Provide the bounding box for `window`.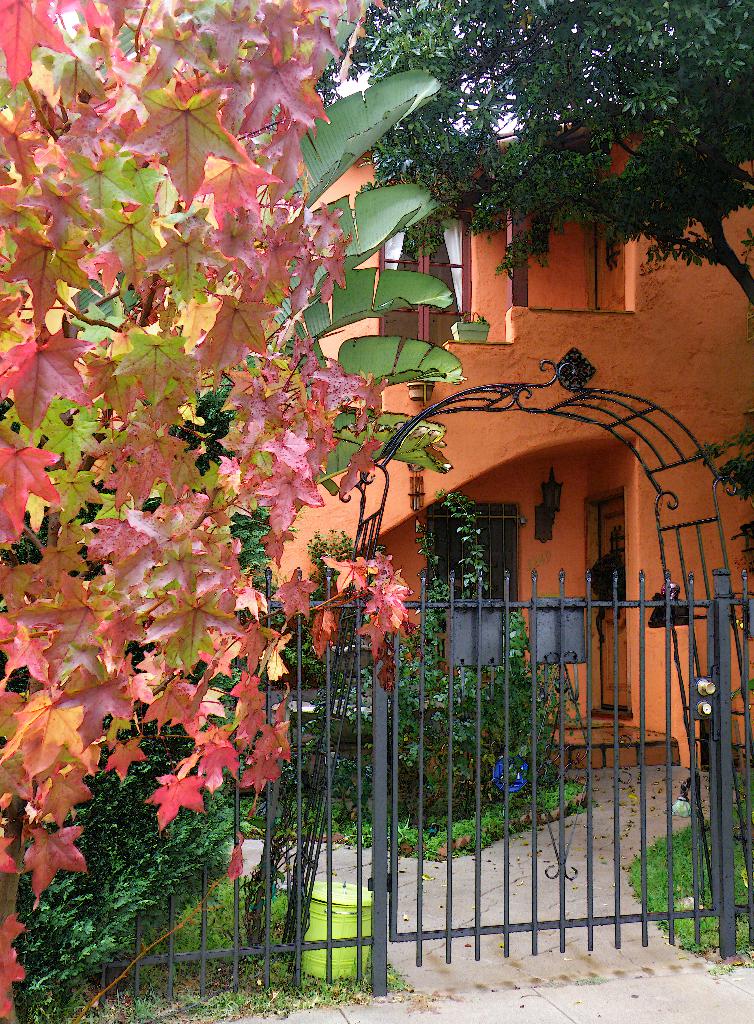
l=379, t=200, r=473, b=369.
